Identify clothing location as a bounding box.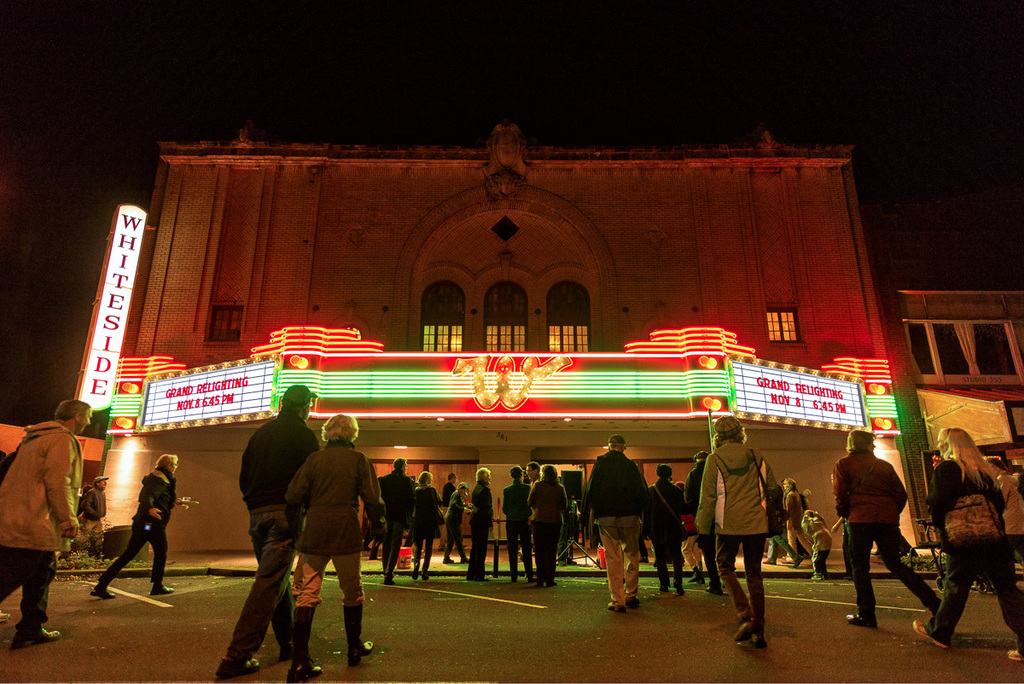
region(532, 467, 567, 571).
